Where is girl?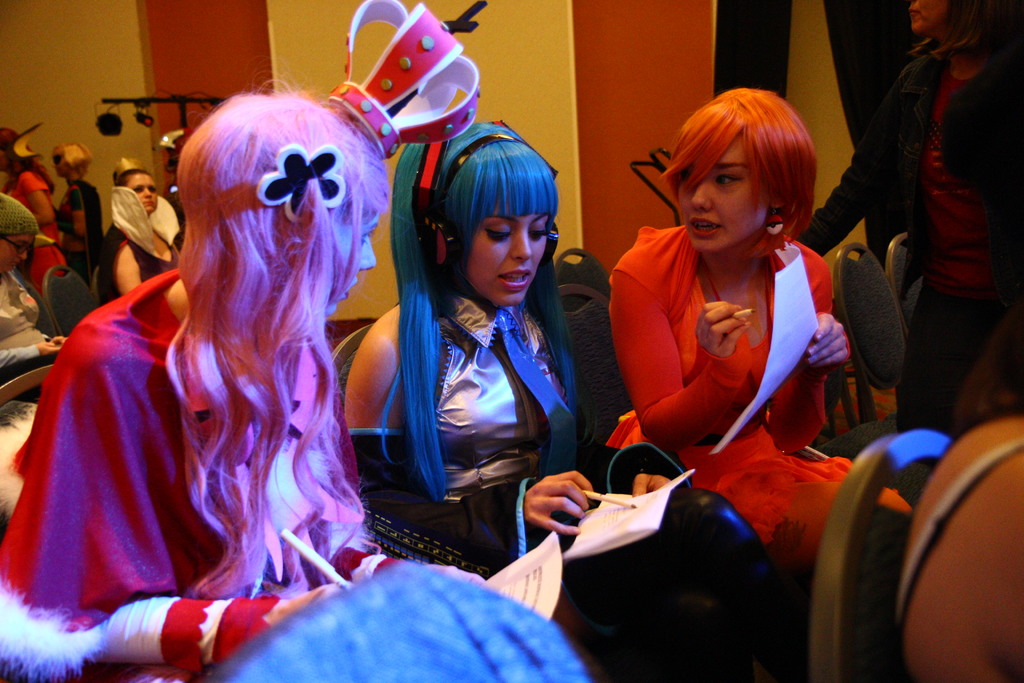
bbox=(0, 129, 75, 292).
